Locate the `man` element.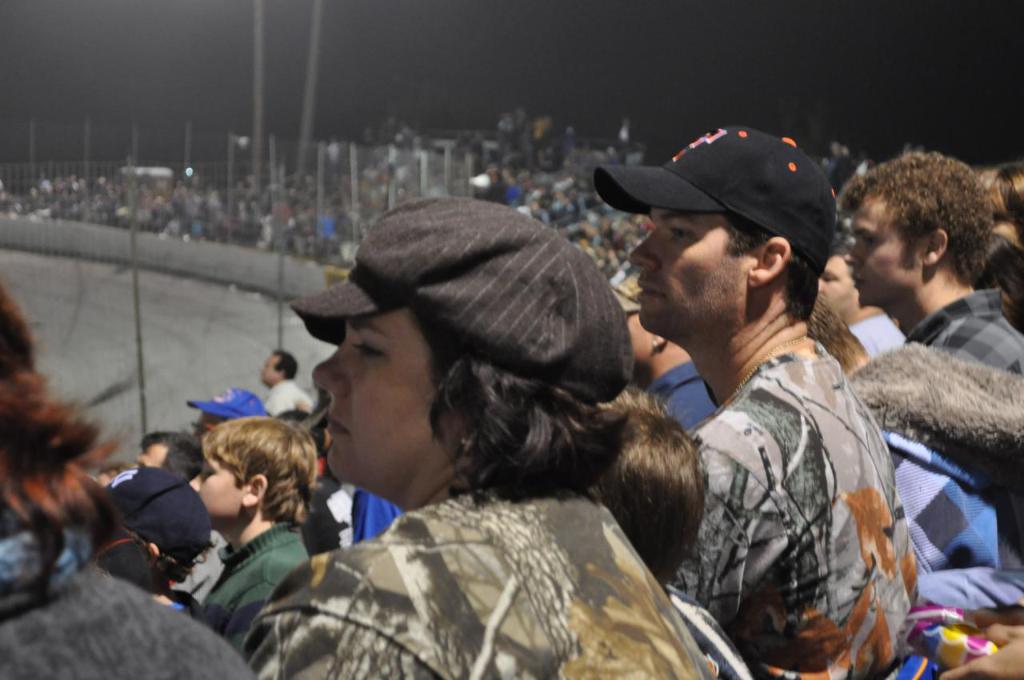
Element bbox: x1=616, y1=270, x2=718, y2=430.
